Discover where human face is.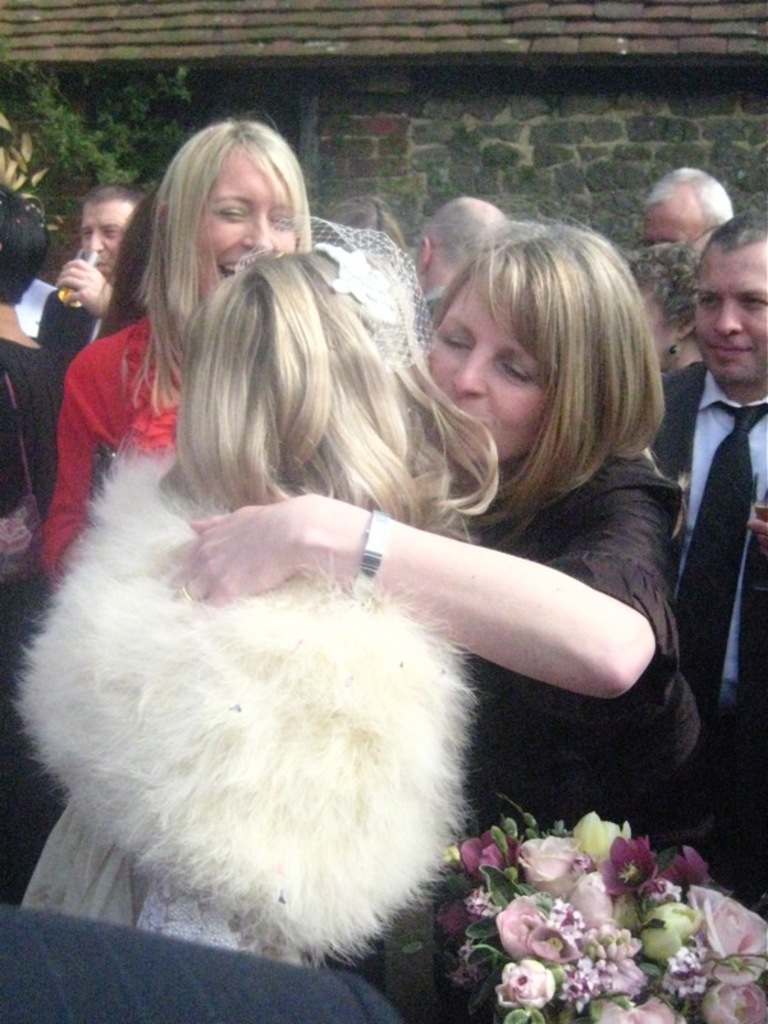
Discovered at [78, 209, 134, 275].
